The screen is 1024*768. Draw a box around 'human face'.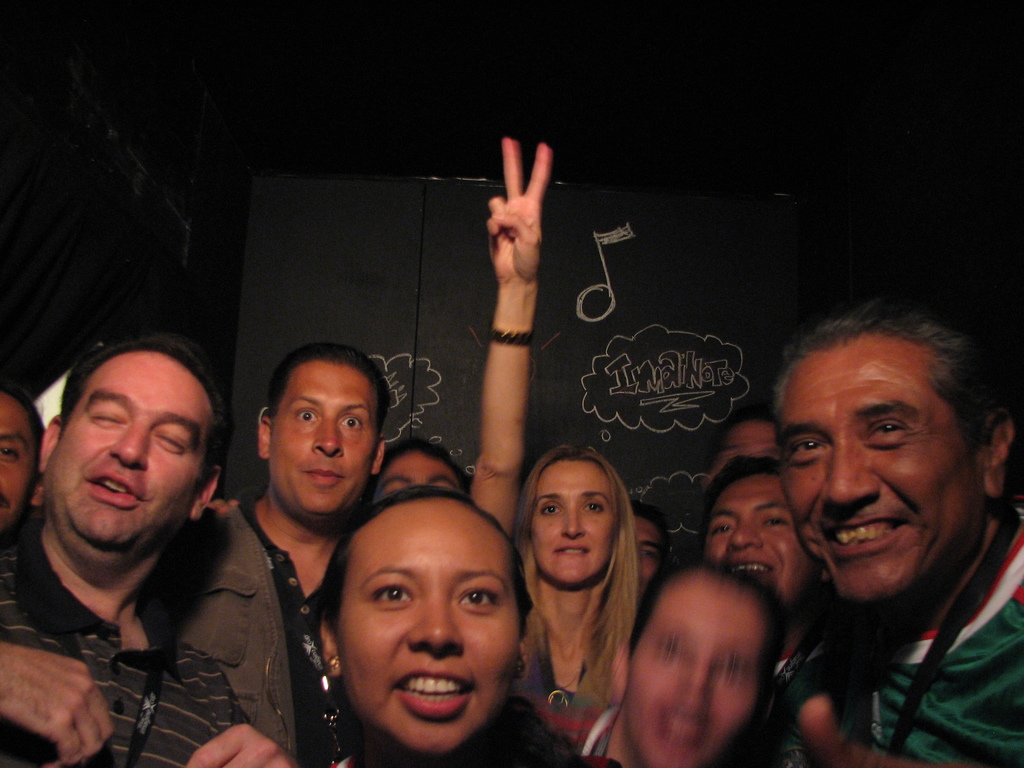
crop(0, 394, 38, 537).
